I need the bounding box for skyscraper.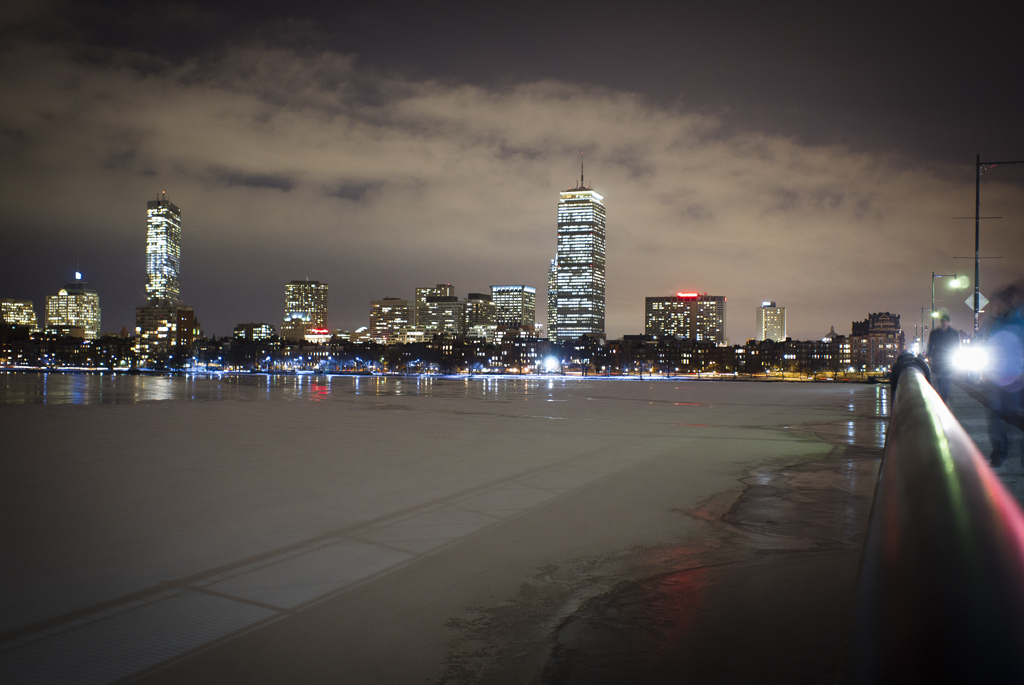
Here it is: (left=108, top=176, right=194, bottom=356).
